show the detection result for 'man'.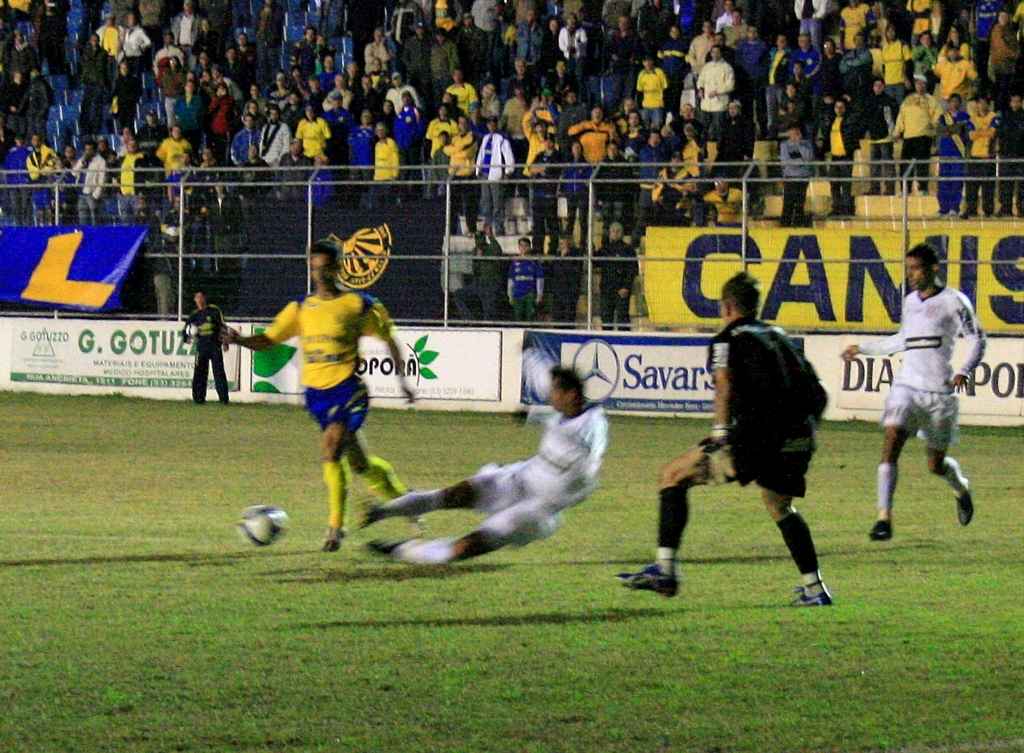
[476,115,515,231].
